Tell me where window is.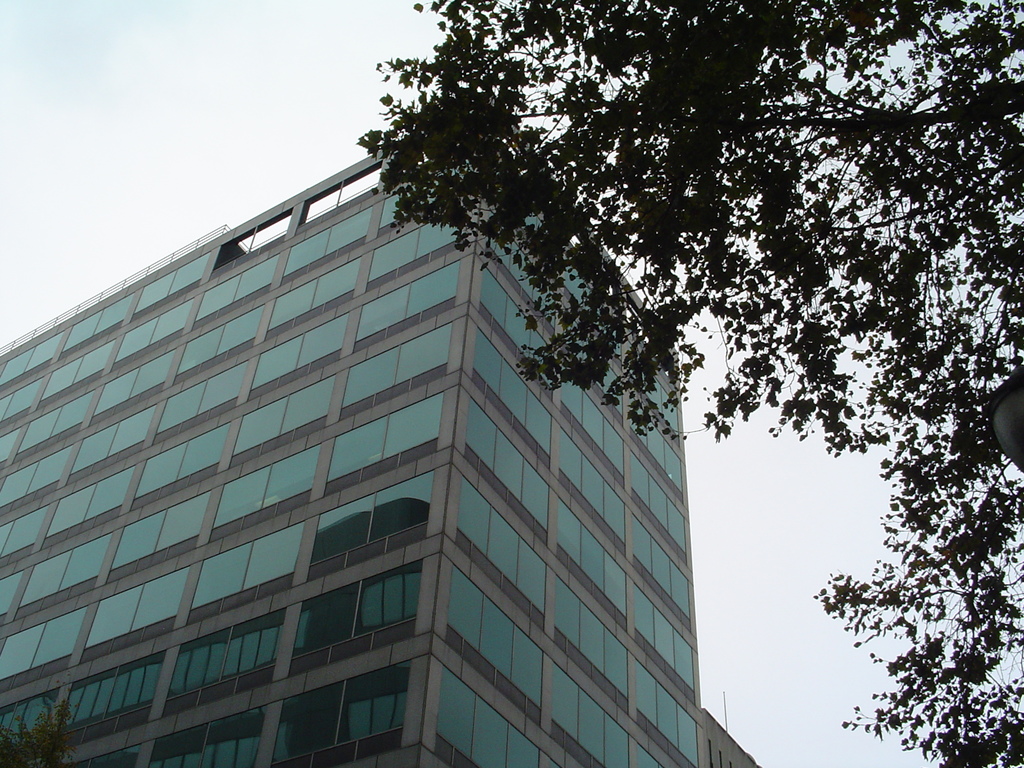
window is at detection(67, 188, 679, 700).
